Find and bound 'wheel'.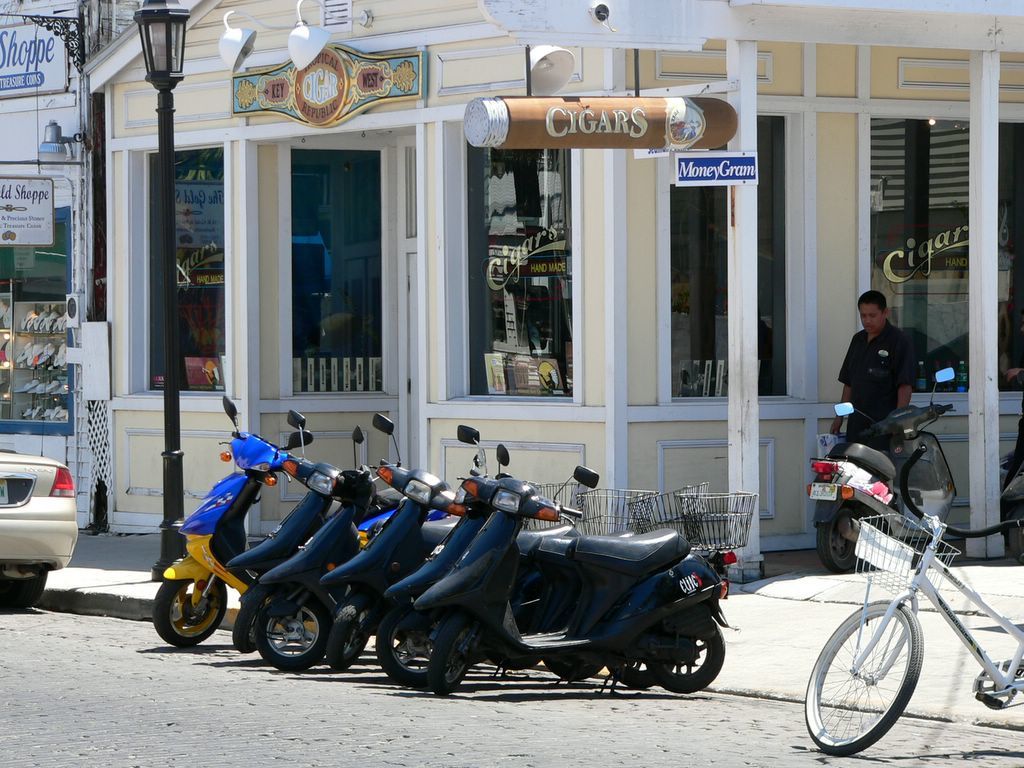
Bound: bbox(552, 657, 598, 676).
